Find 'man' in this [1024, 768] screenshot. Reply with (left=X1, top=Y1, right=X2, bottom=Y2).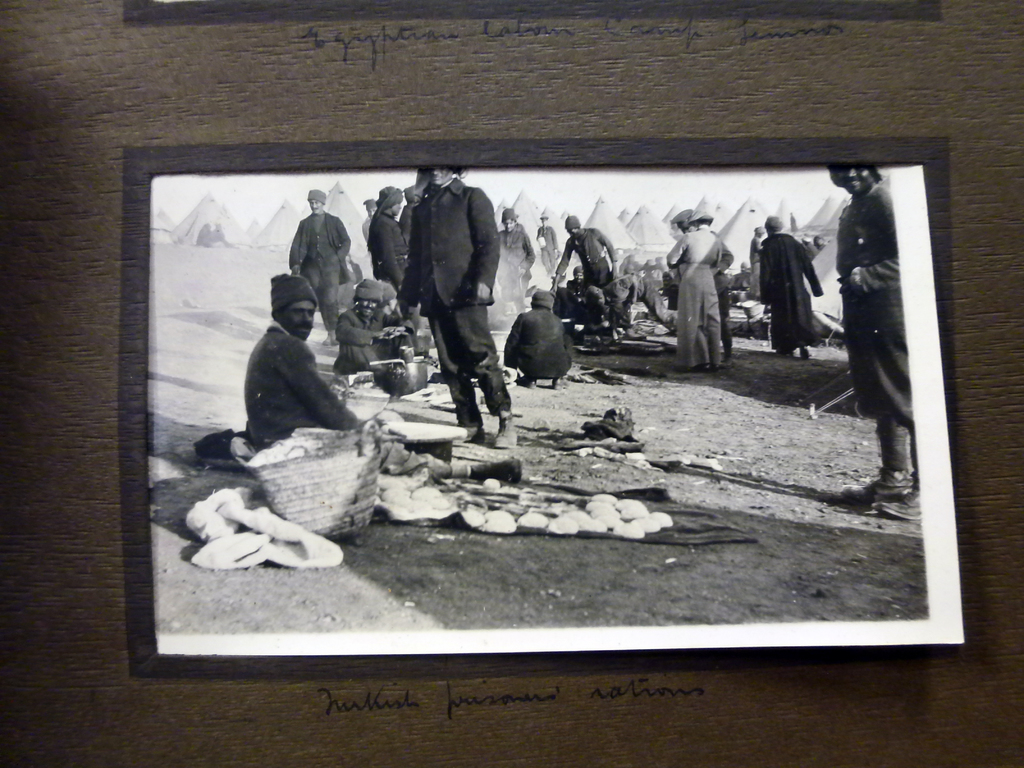
(left=550, top=207, right=632, bottom=329).
